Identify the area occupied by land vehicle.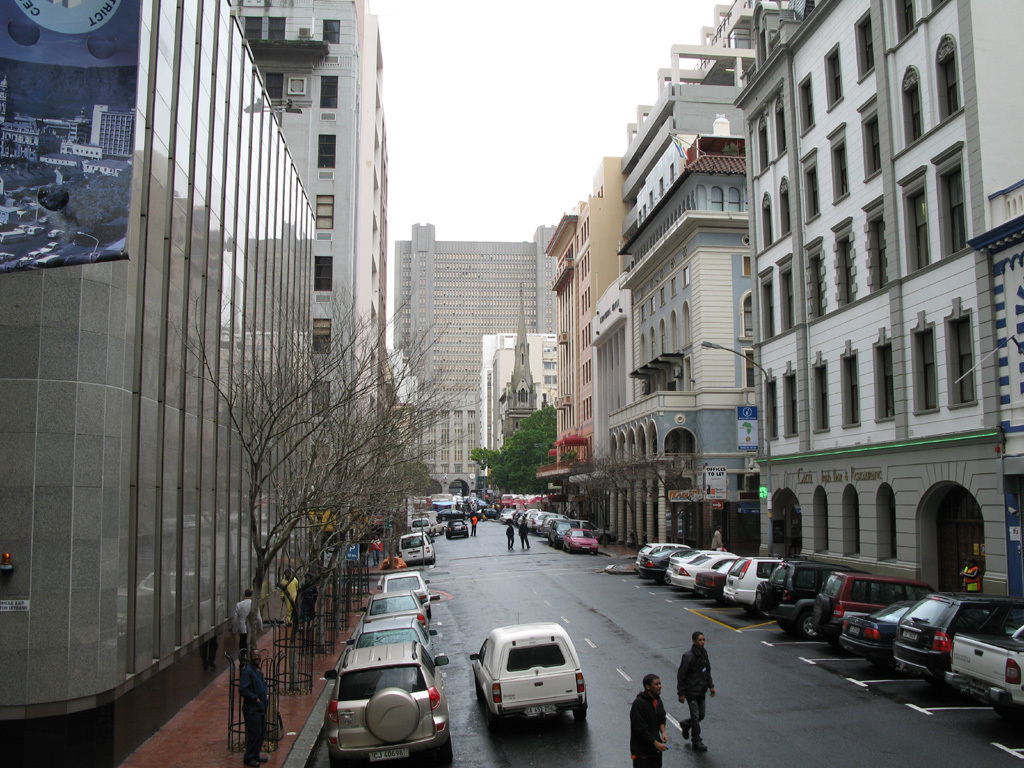
Area: <region>367, 591, 431, 626</region>.
